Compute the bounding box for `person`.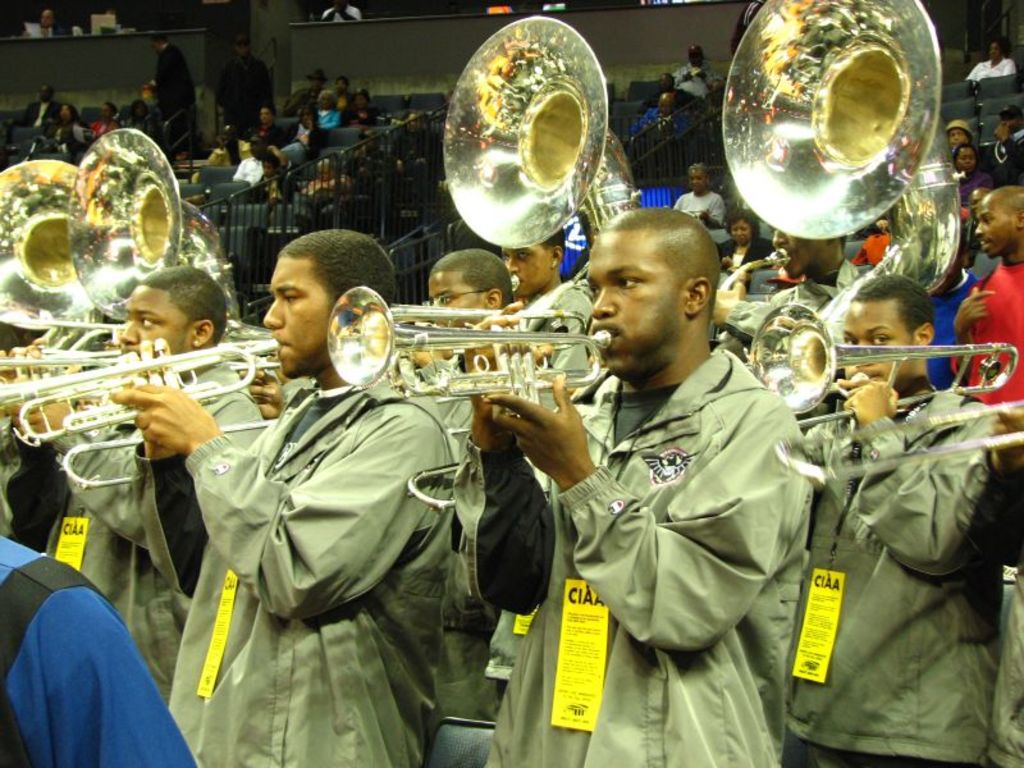
select_region(950, 140, 1000, 233).
